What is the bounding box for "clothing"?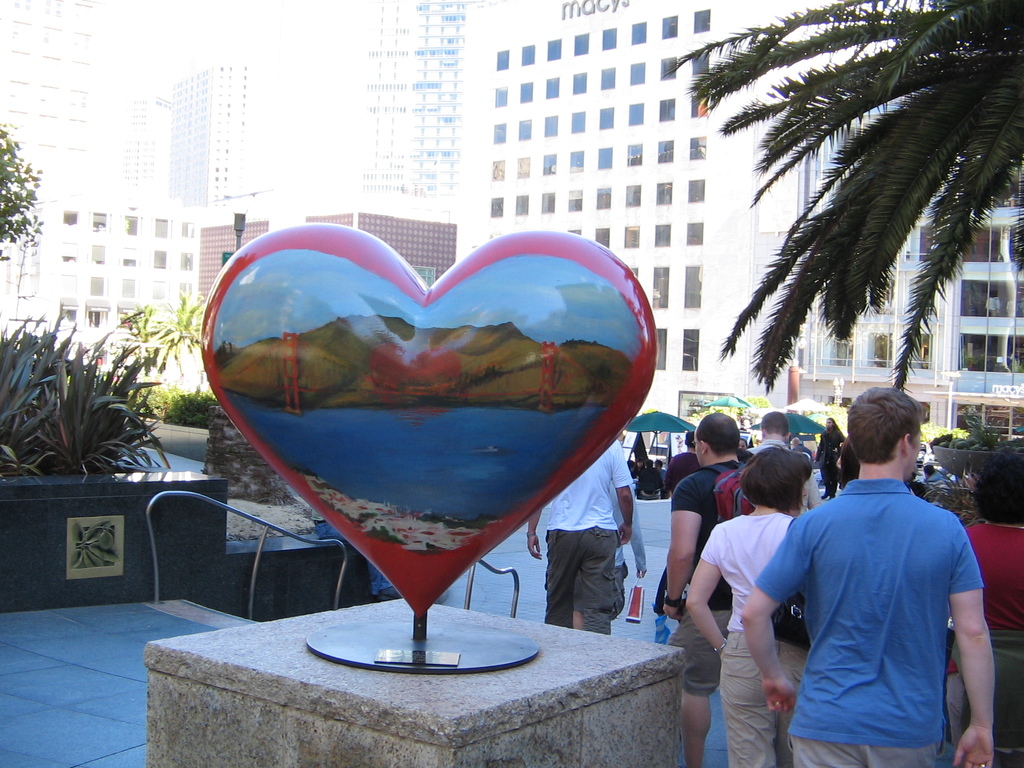
x1=818 y1=428 x2=844 y2=502.
